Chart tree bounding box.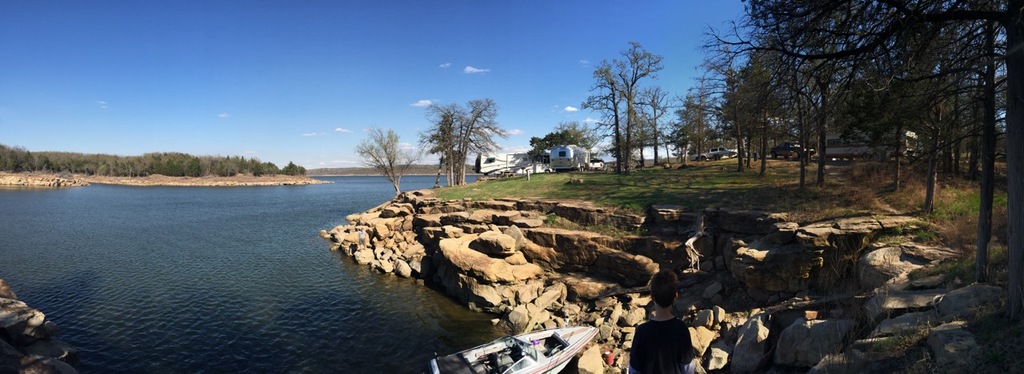
Charted: 532 126 599 166.
